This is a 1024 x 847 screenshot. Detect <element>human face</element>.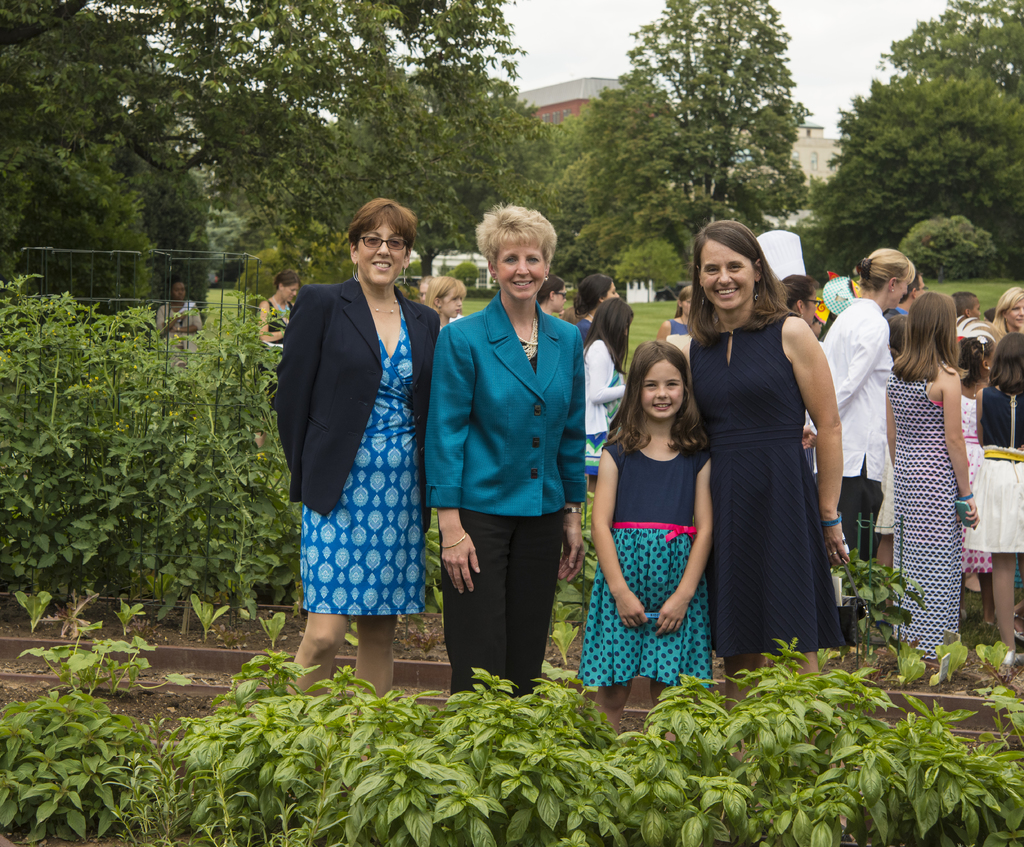
{"left": 989, "top": 344, "right": 1000, "bottom": 366}.
